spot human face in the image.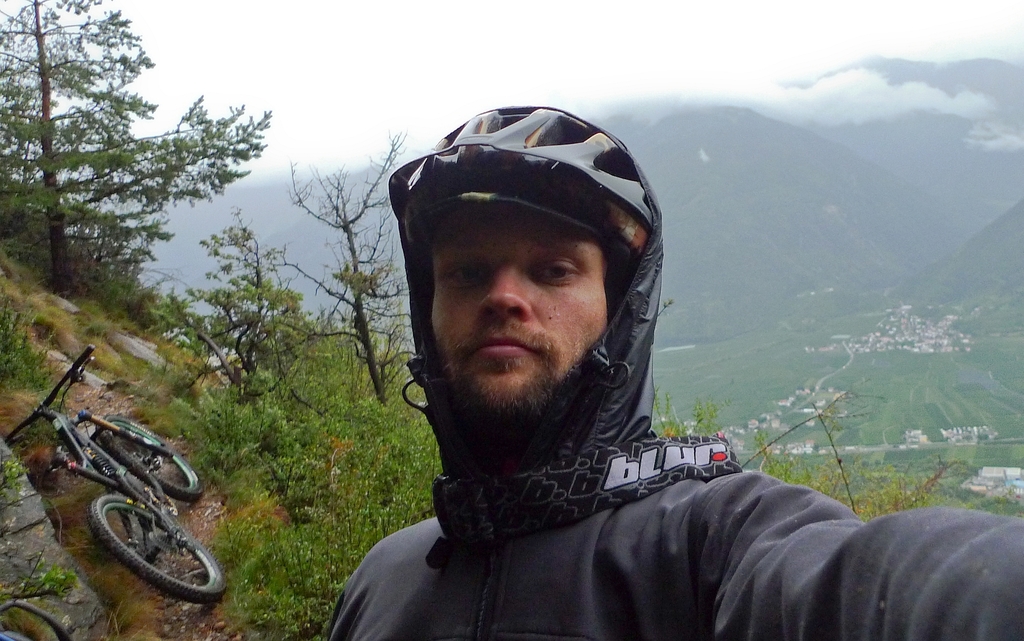
human face found at 426:200:618:417.
